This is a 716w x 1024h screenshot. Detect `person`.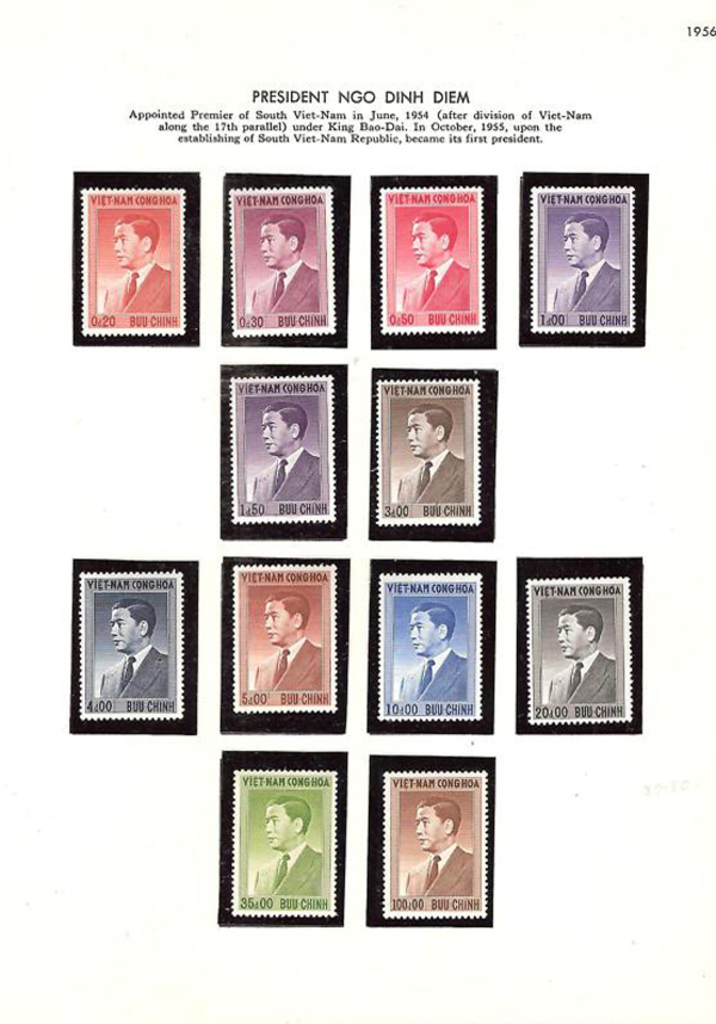
locate(254, 590, 321, 689).
